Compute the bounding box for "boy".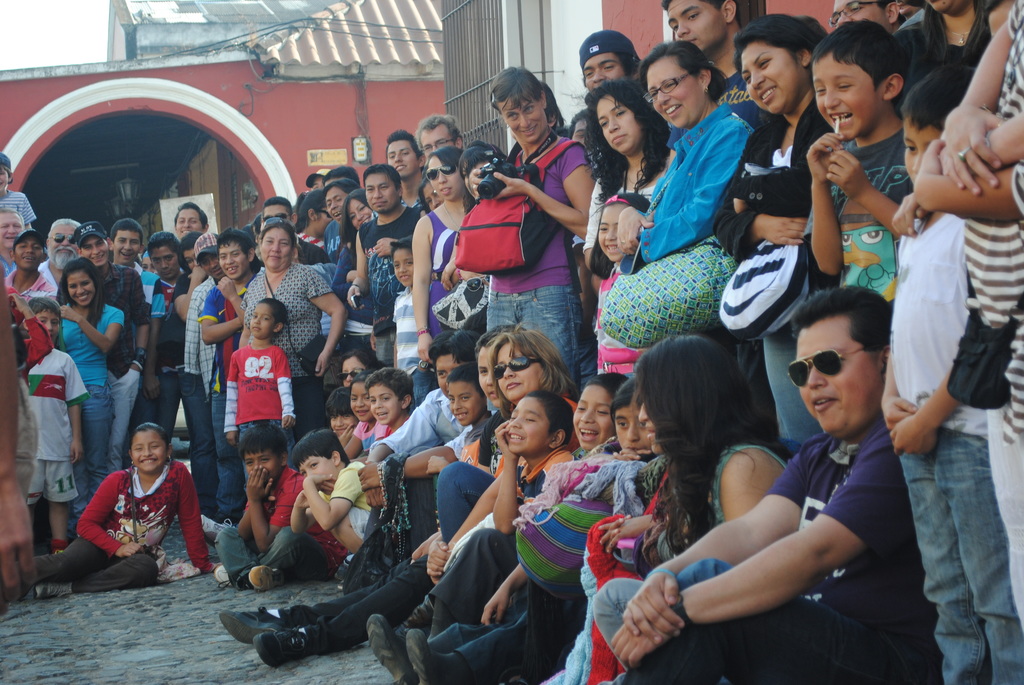
(220,295,295,484).
